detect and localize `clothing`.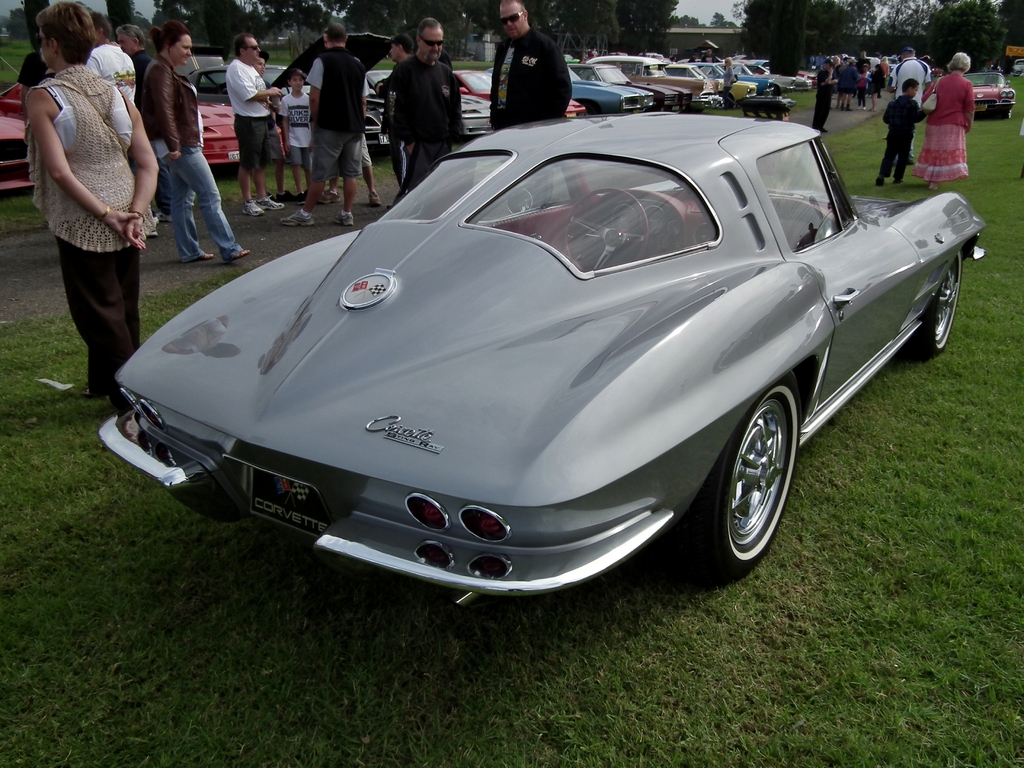
Localized at select_region(239, 113, 280, 161).
